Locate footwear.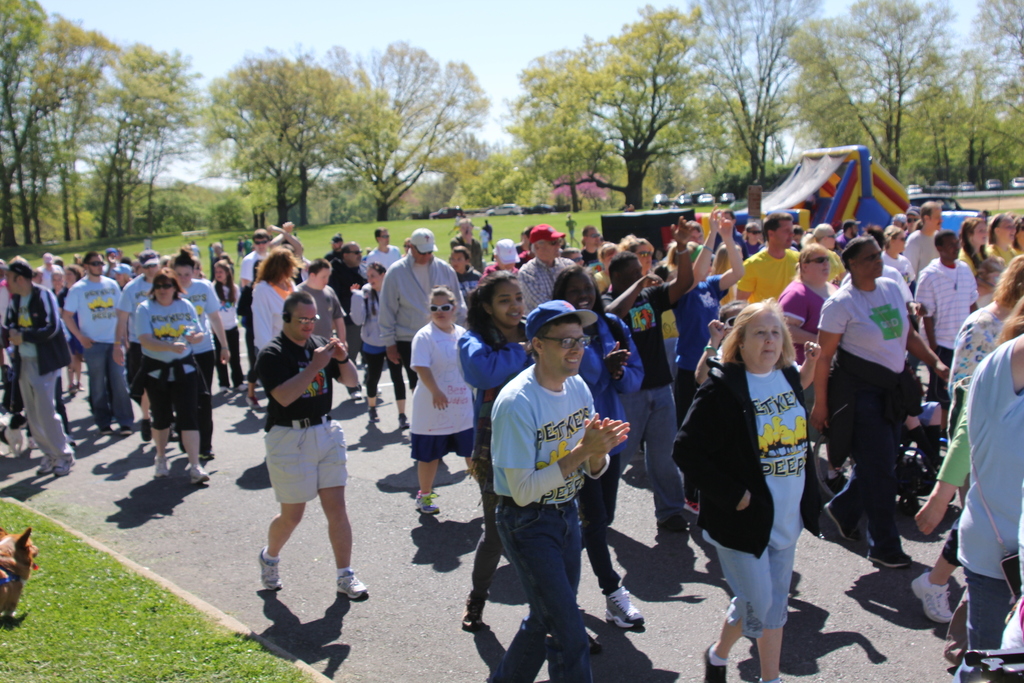
Bounding box: select_region(605, 582, 646, 629).
